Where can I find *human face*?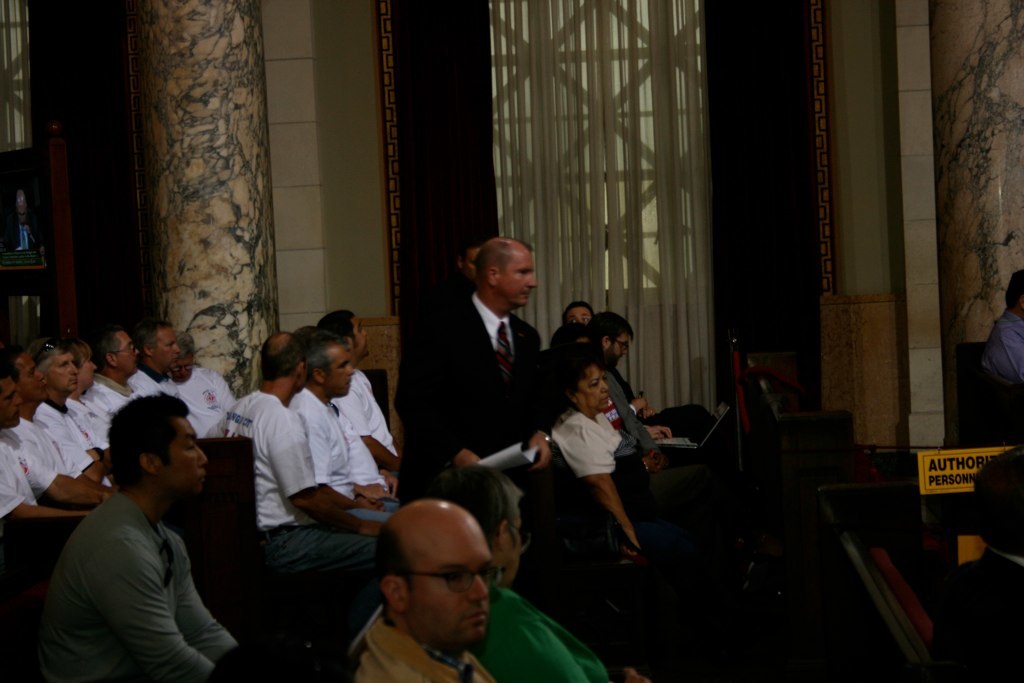
You can find it at <box>19,352,46,399</box>.
